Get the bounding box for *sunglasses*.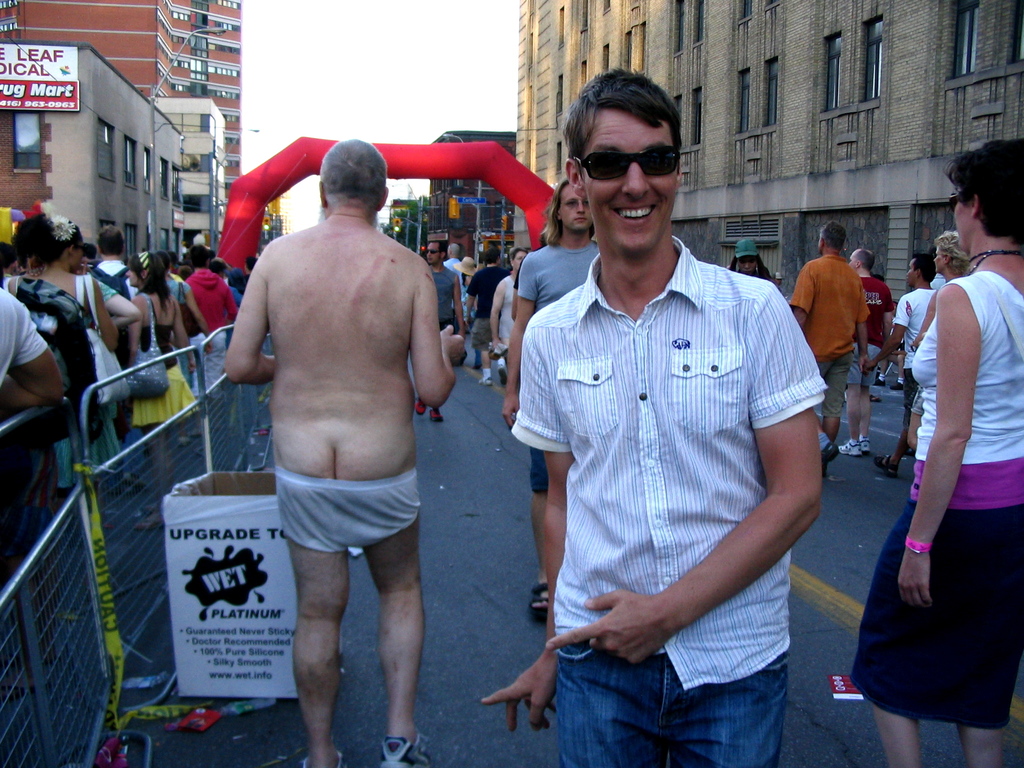
region(75, 244, 86, 253).
